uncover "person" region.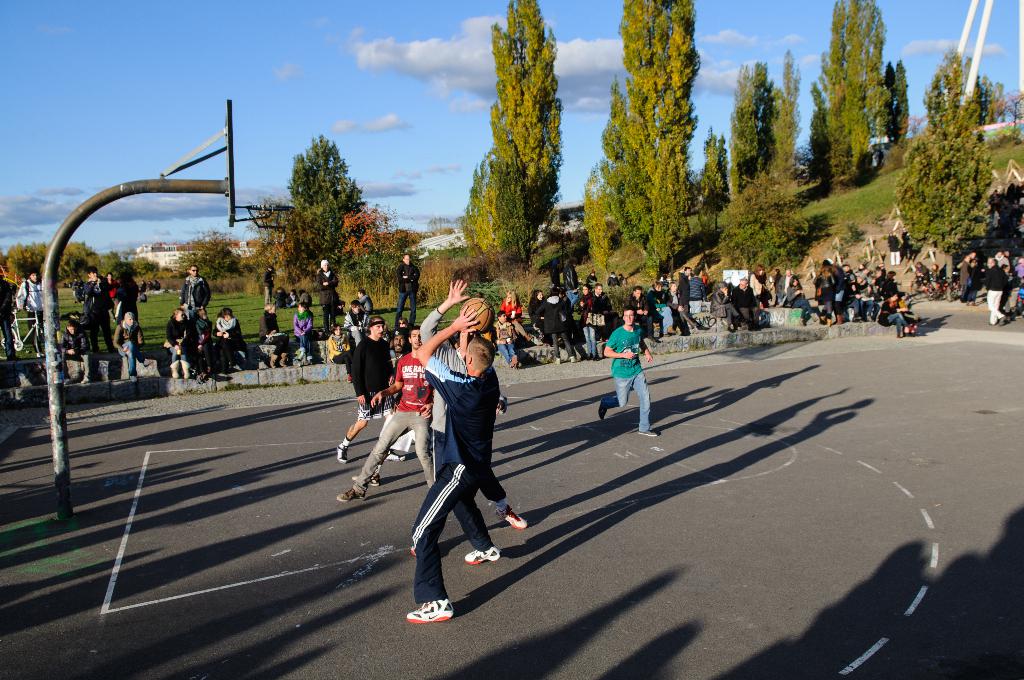
Uncovered: (x1=318, y1=259, x2=339, y2=336).
